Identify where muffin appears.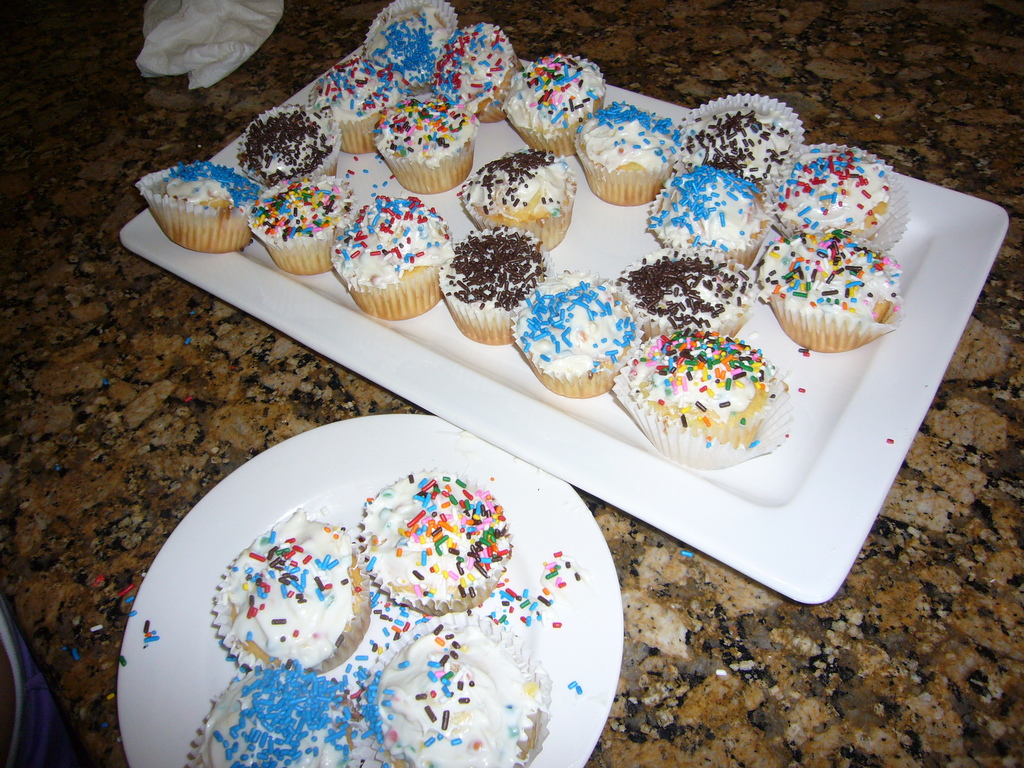
Appears at bbox(489, 51, 608, 165).
